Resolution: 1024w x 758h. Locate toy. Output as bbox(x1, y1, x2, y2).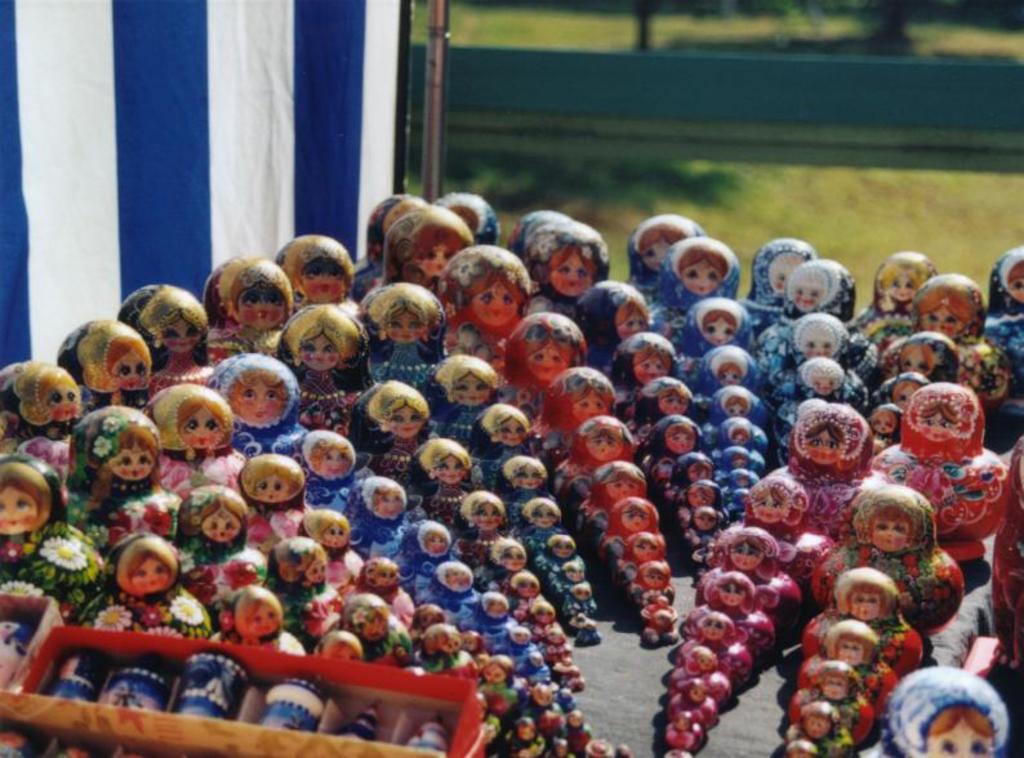
bbox(693, 520, 803, 624).
